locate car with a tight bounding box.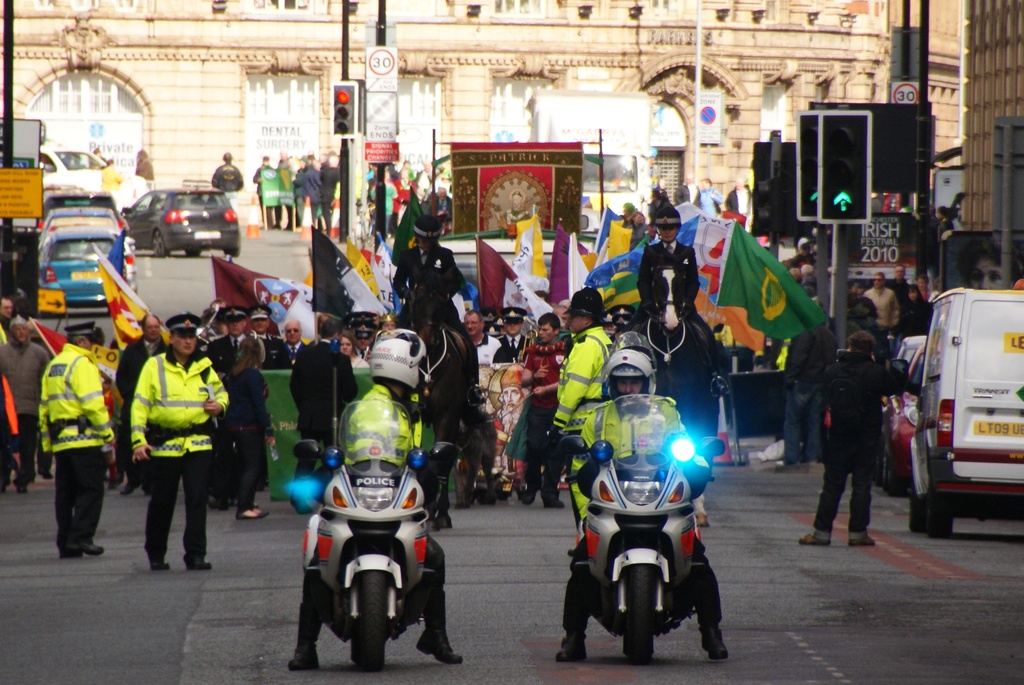
(899,333,929,361).
